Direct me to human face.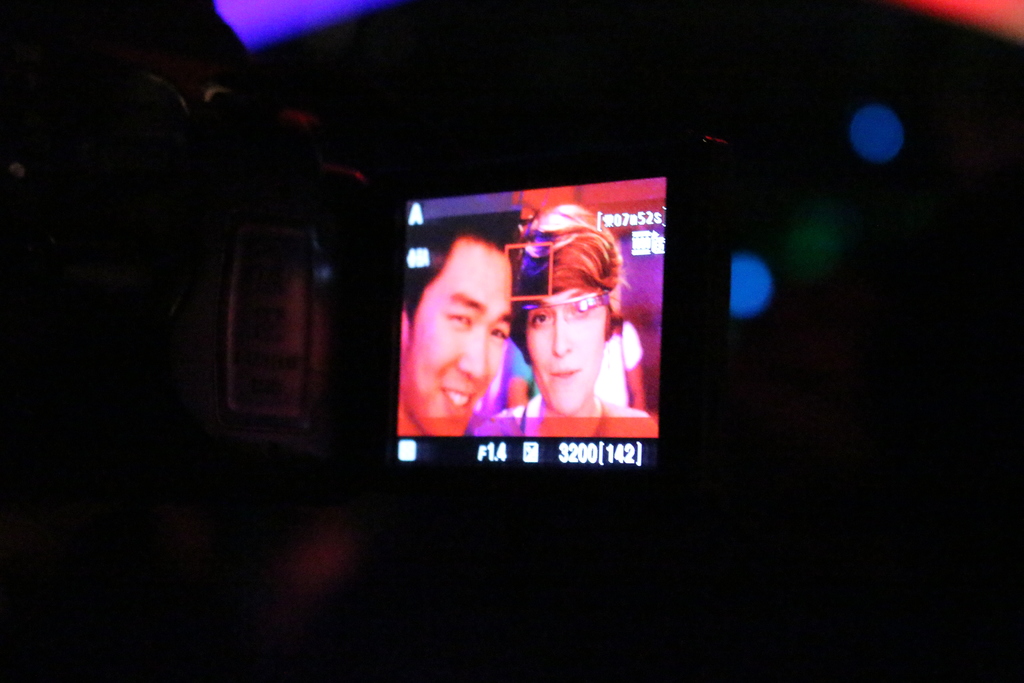
Direction: <bbox>399, 240, 509, 438</bbox>.
